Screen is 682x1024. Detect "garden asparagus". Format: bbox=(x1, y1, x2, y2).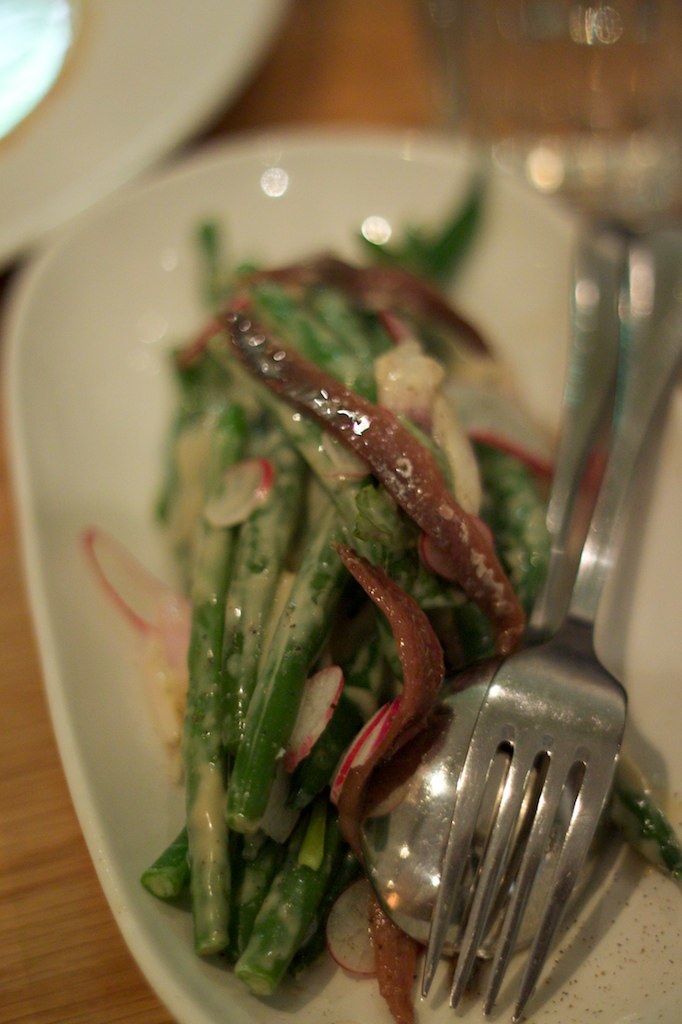
bbox=(141, 191, 681, 997).
